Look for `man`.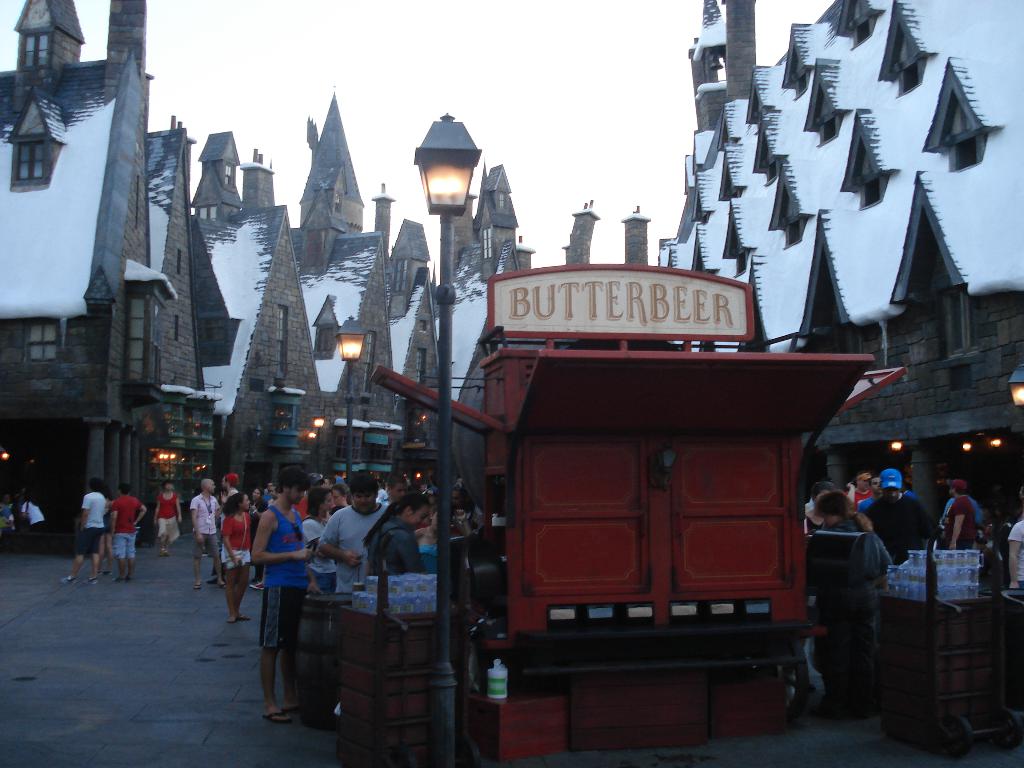
Found: 941/490/980/516.
